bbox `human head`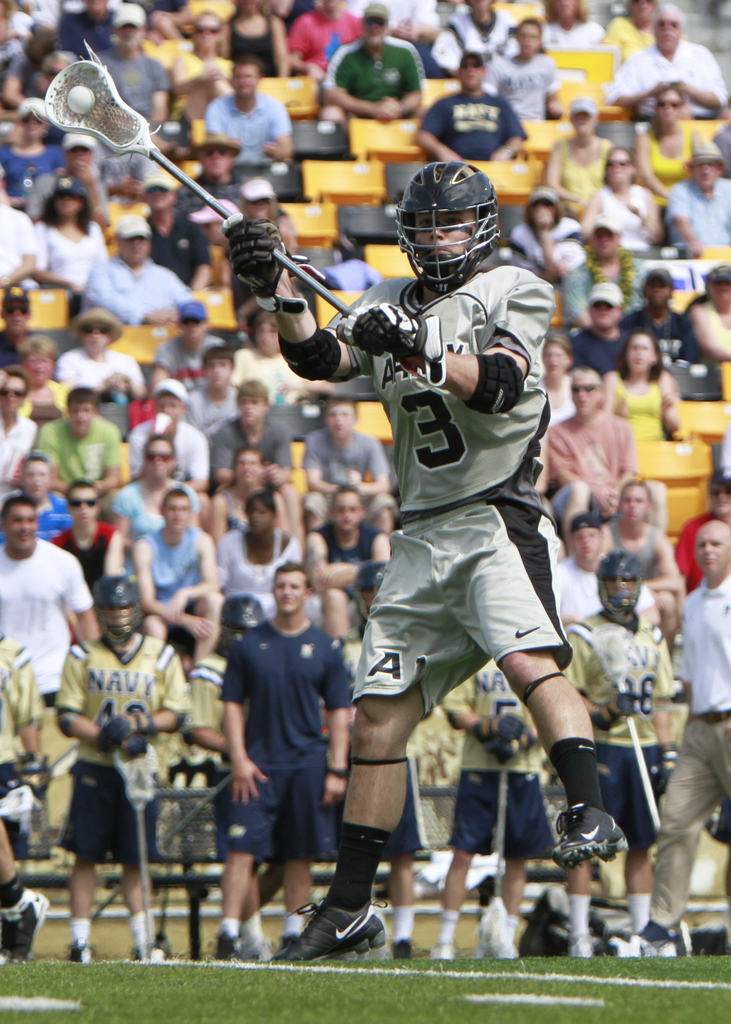
(198,132,235,183)
